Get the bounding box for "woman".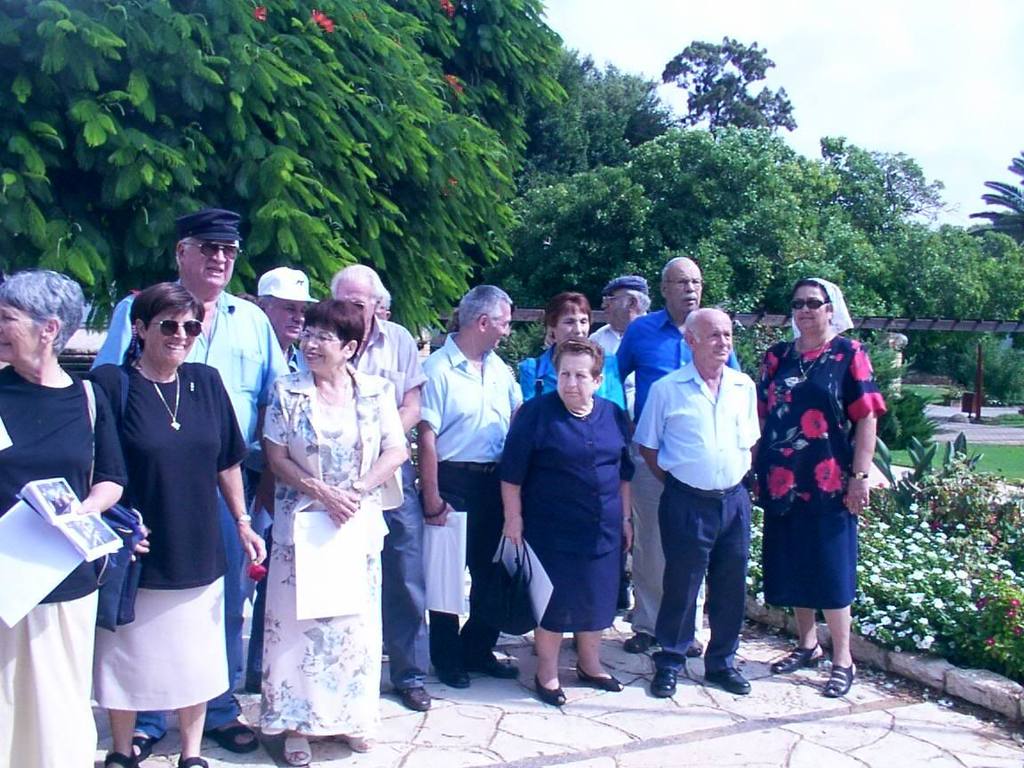
crop(493, 324, 623, 708).
